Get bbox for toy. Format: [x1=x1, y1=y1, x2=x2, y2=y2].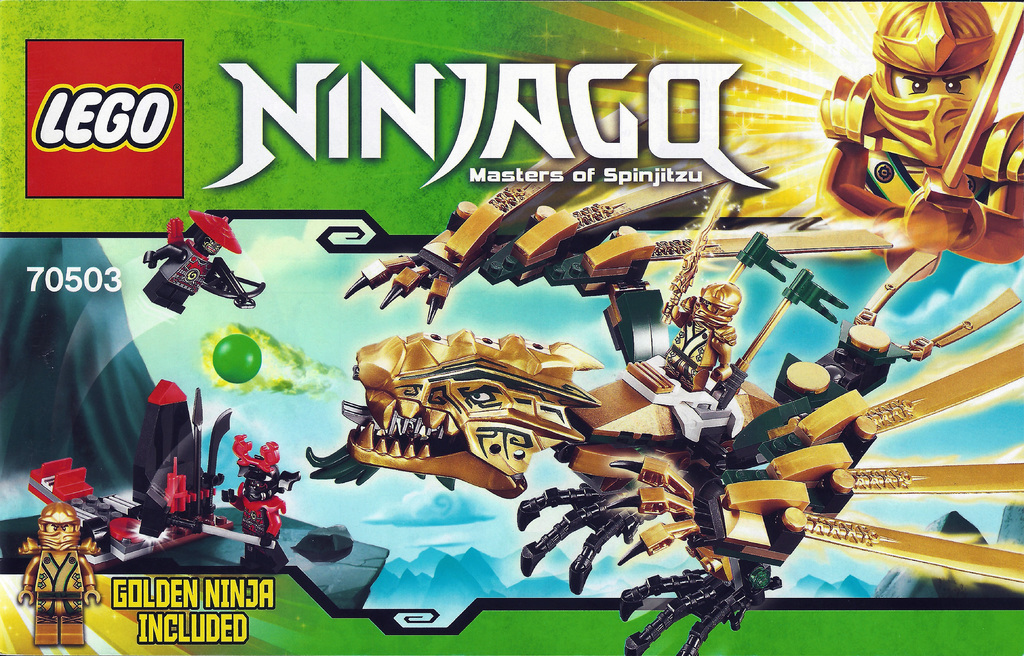
[x1=32, y1=384, x2=233, y2=561].
